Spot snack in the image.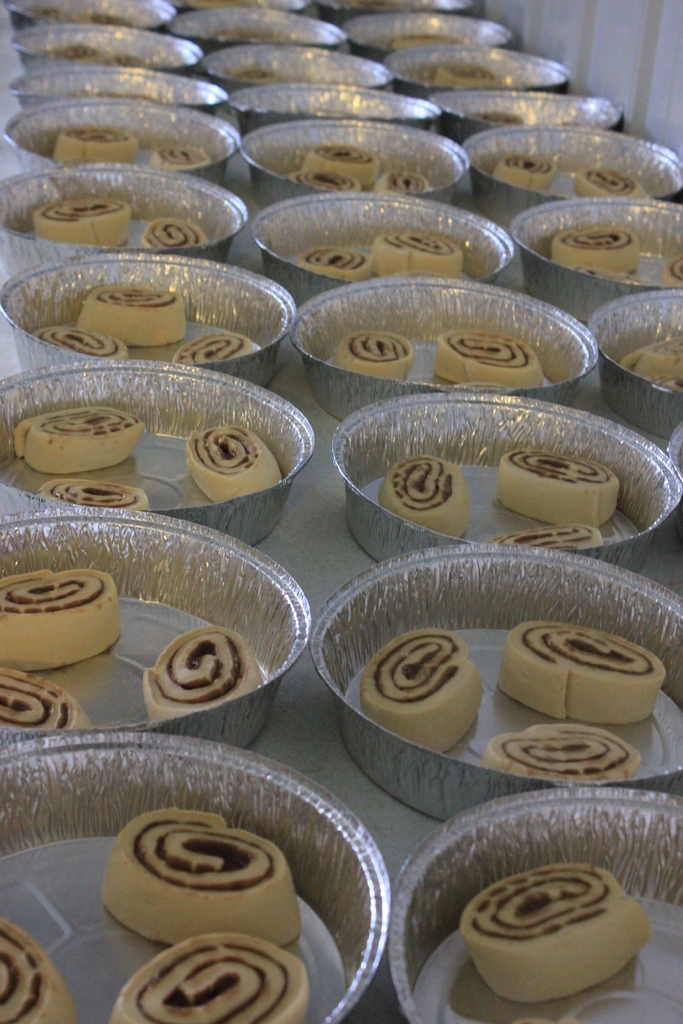
snack found at 0, 0, 621, 124.
